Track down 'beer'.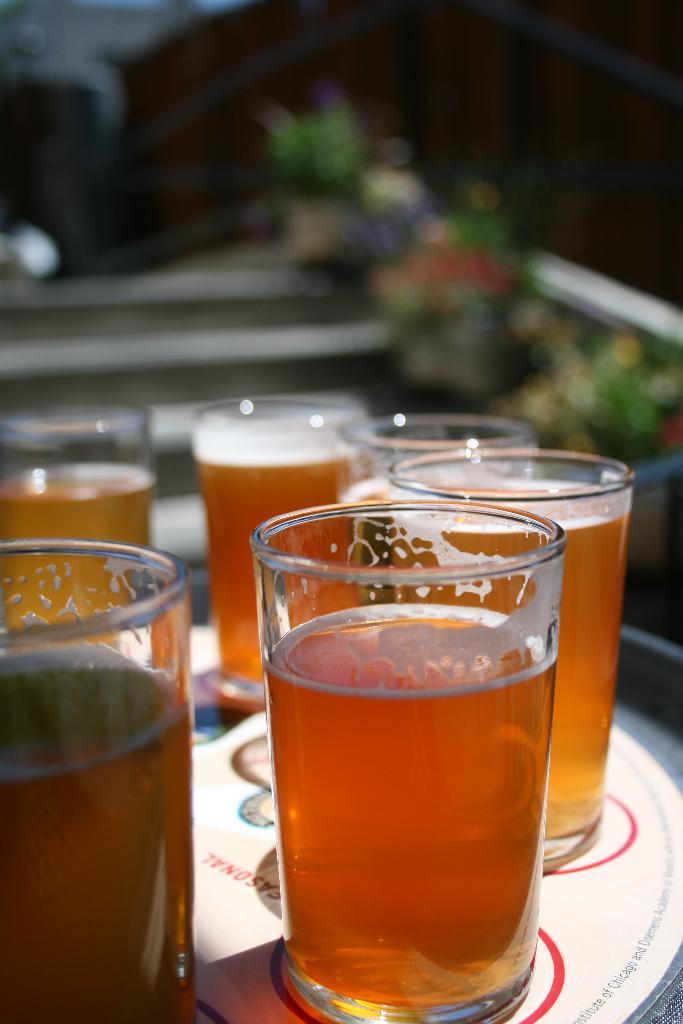
Tracked to 10/454/163/655.
